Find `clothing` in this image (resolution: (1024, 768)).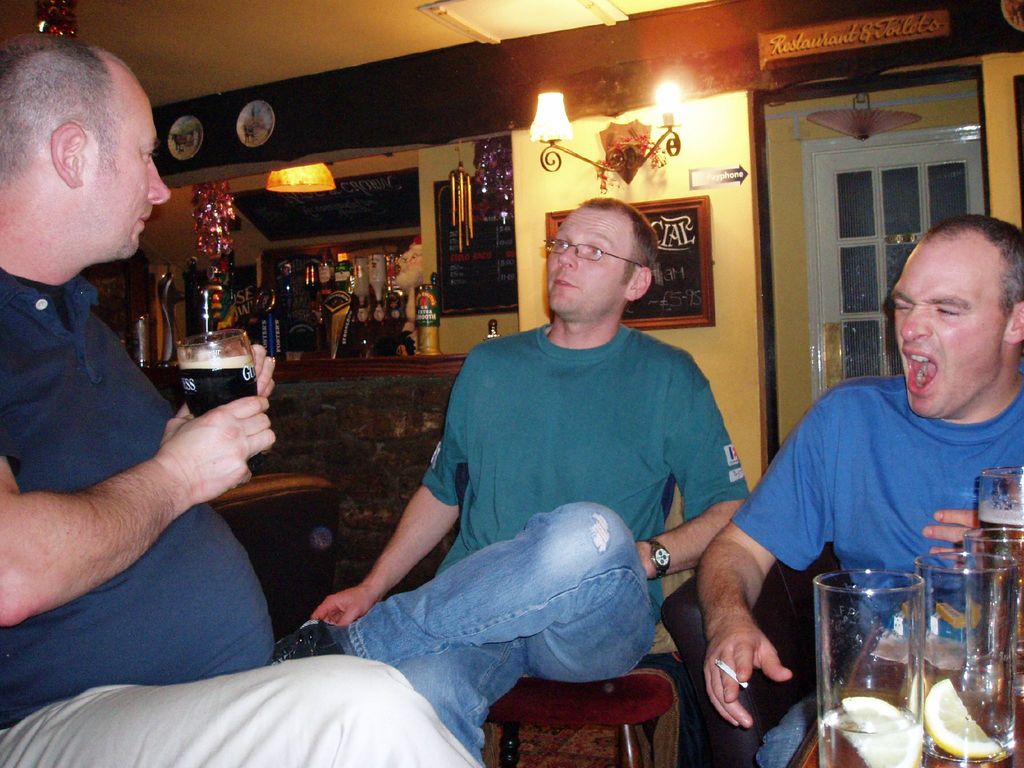
region(320, 318, 753, 767).
